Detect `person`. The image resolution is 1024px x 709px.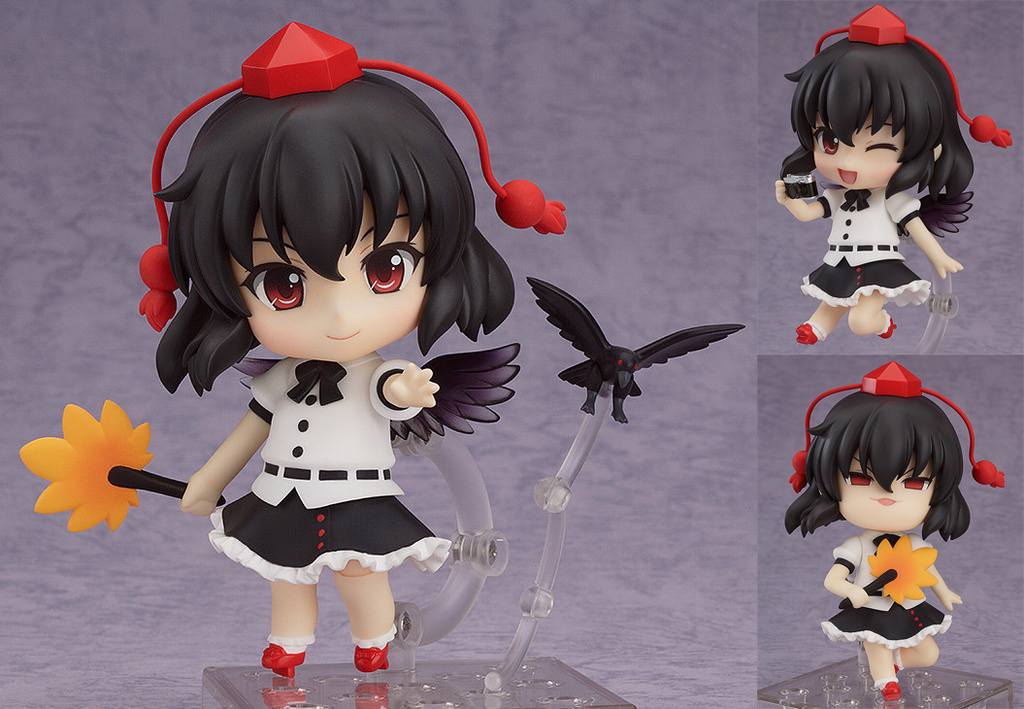
box=[115, 0, 522, 689].
